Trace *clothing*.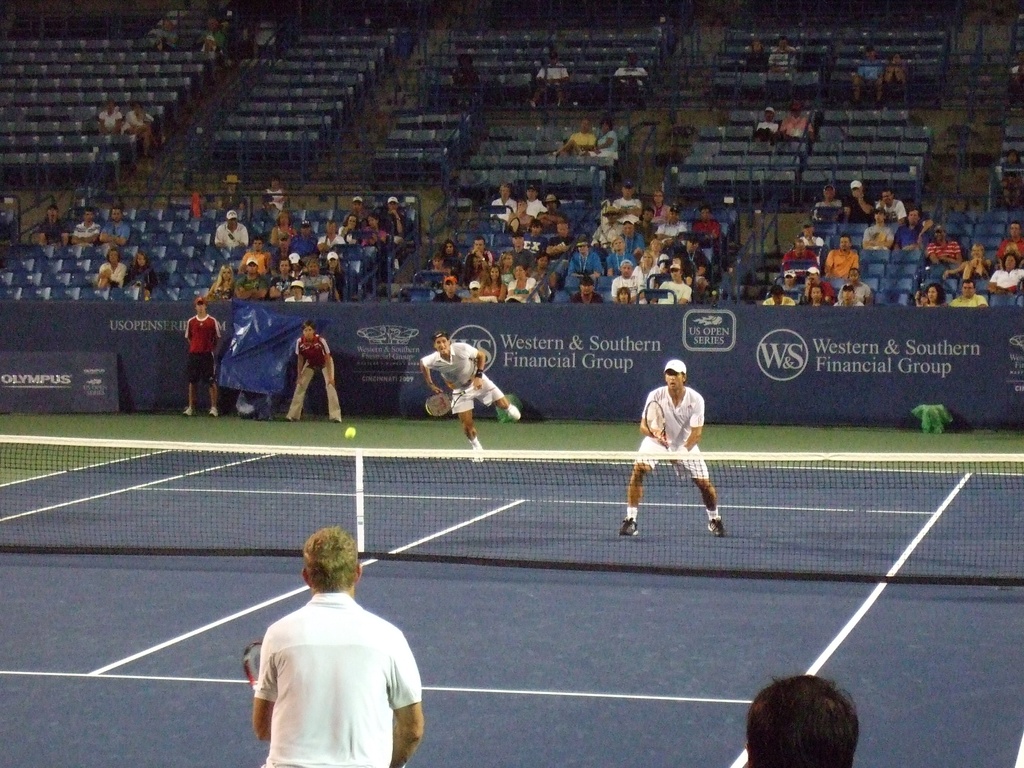
Traced to region(963, 257, 988, 282).
